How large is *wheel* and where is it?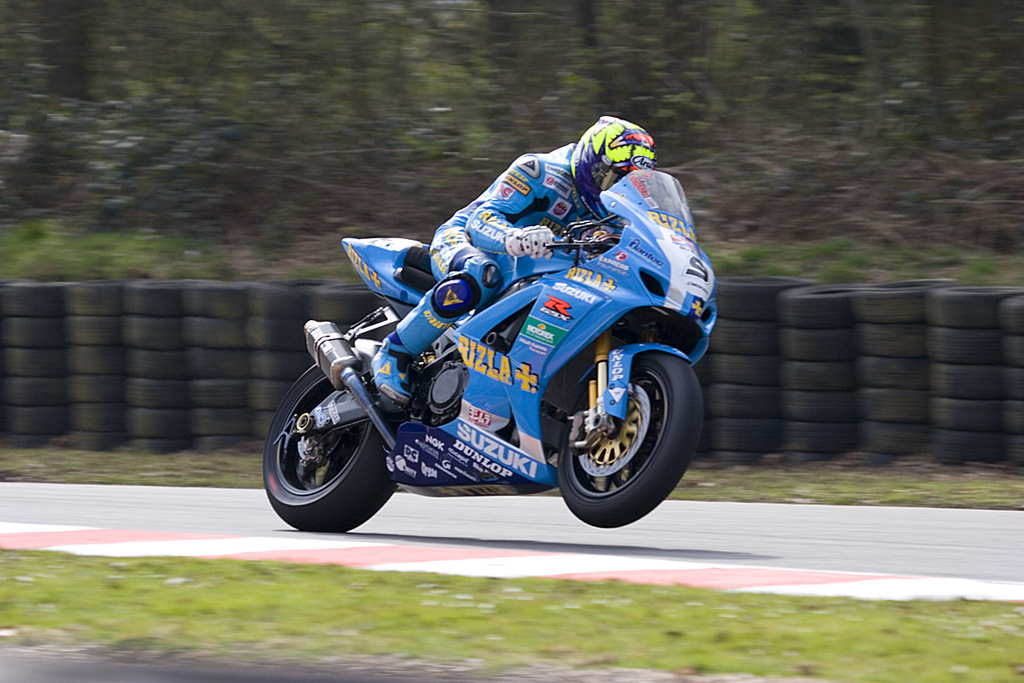
Bounding box: x1=259 y1=362 x2=397 y2=529.
